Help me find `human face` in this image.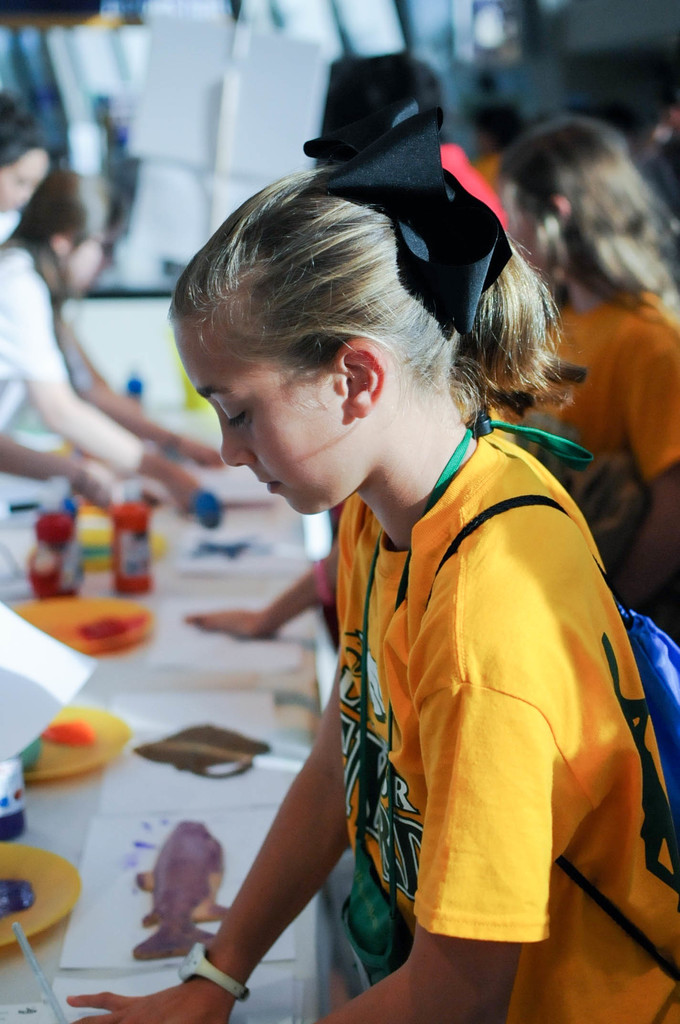
Found it: l=0, t=148, r=49, b=213.
